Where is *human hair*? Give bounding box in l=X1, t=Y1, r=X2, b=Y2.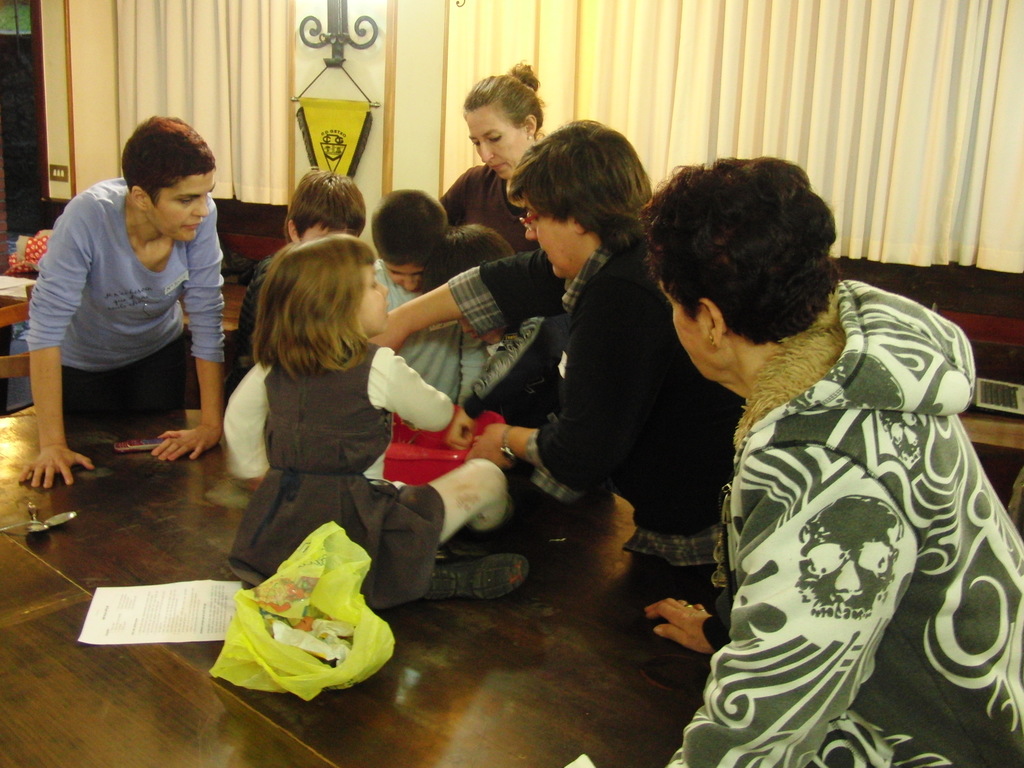
l=419, t=220, r=516, b=288.
